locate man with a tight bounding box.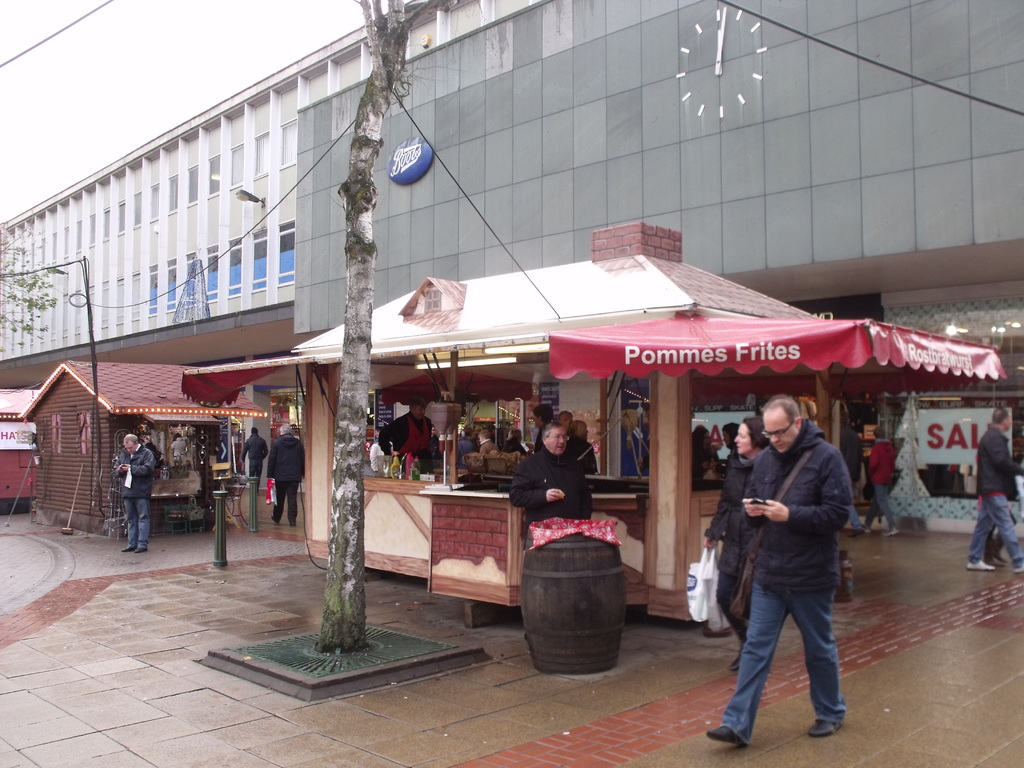
(854, 420, 911, 536).
